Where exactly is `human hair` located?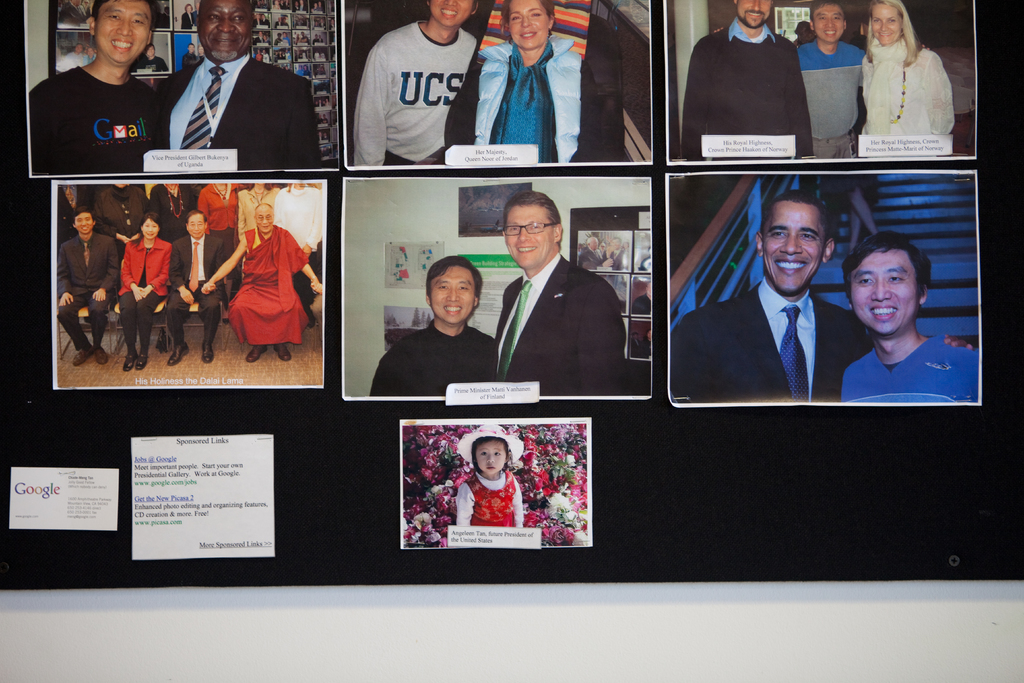
Its bounding box is [left=71, top=208, right=96, bottom=219].
